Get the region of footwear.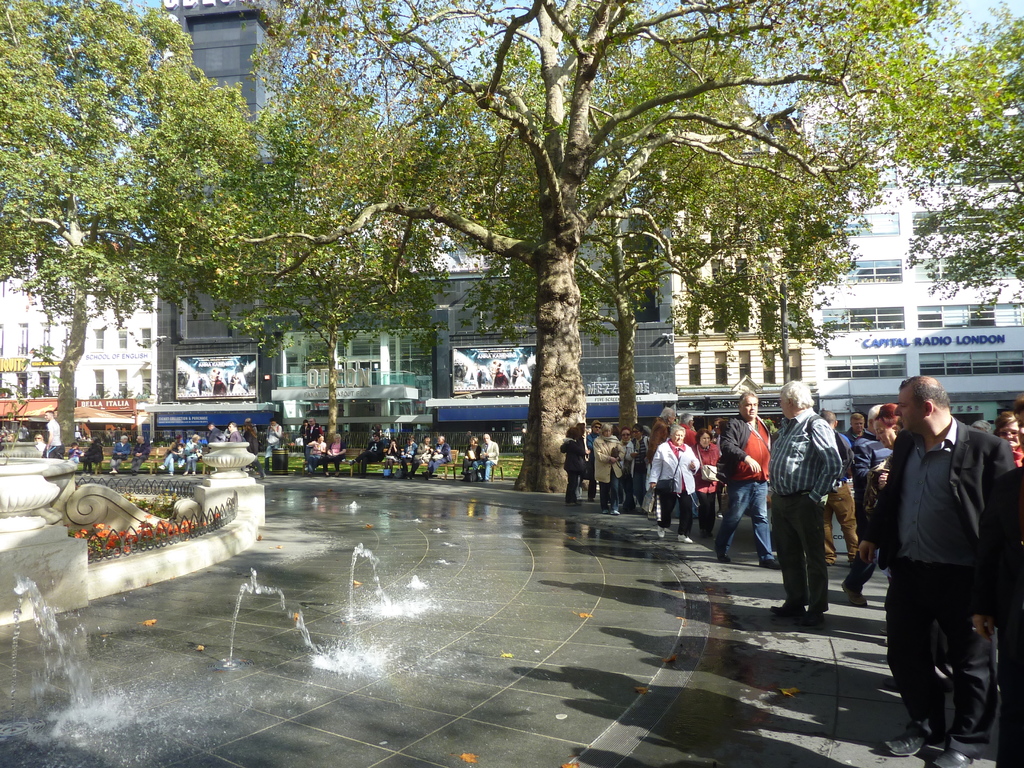
(left=802, top=606, right=824, bottom=630).
